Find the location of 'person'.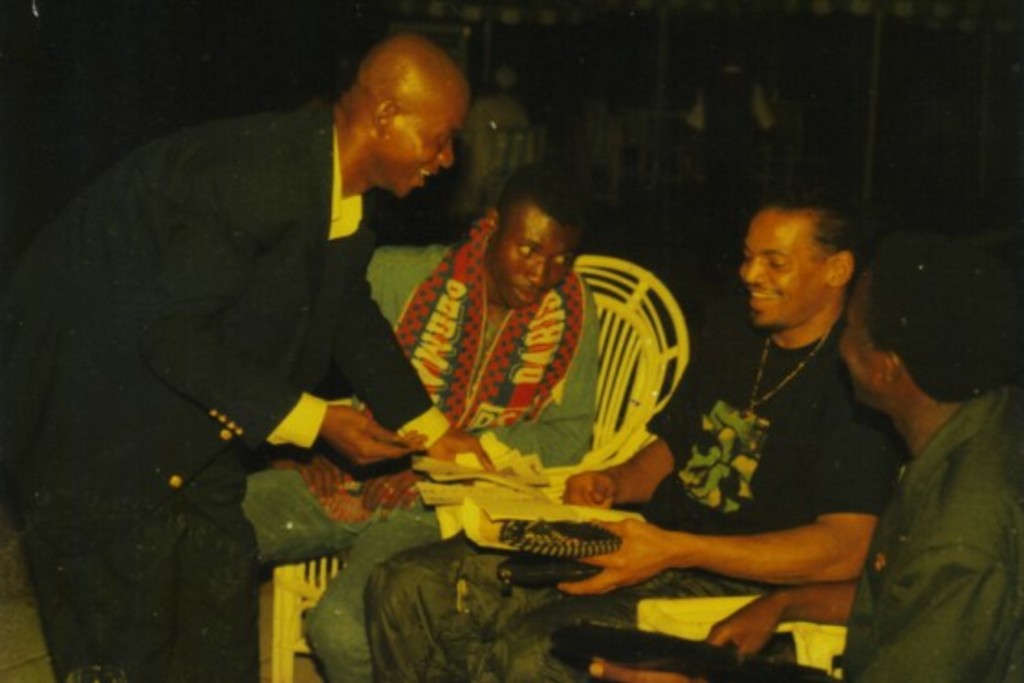
Location: BBox(681, 46, 775, 185).
